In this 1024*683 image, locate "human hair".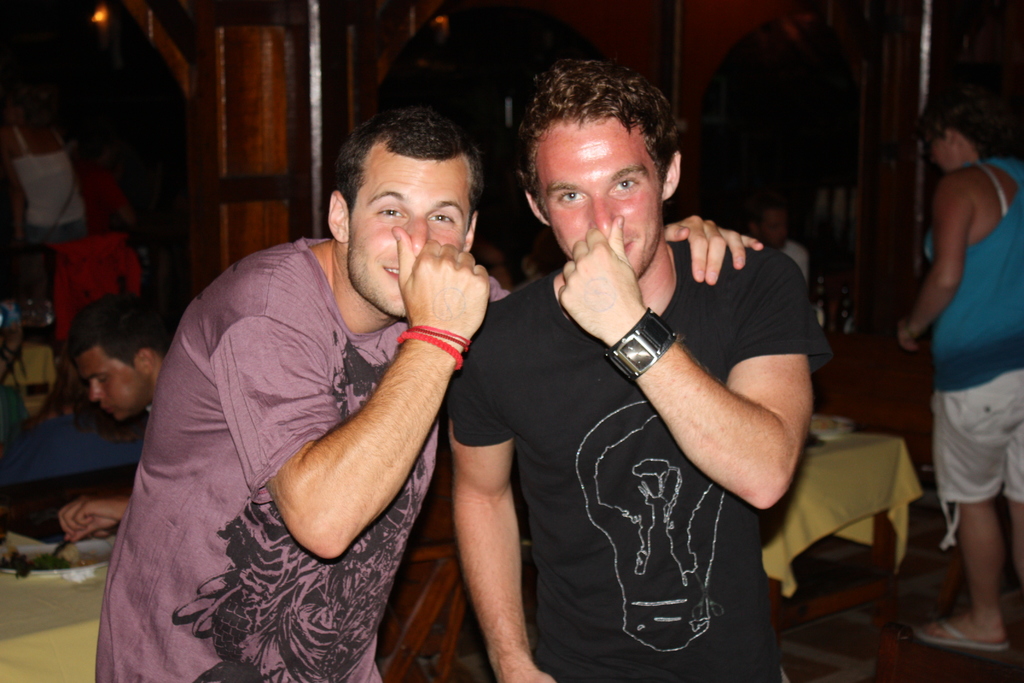
Bounding box: crop(915, 113, 983, 156).
